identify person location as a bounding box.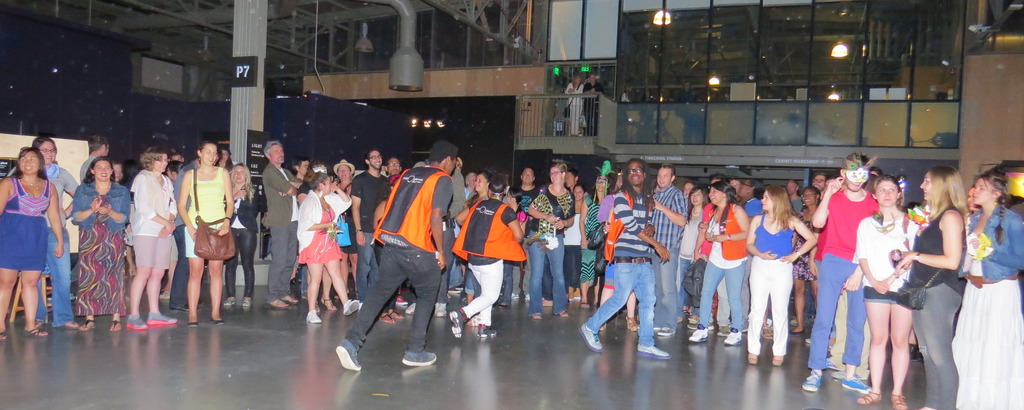
69/158/132/331.
